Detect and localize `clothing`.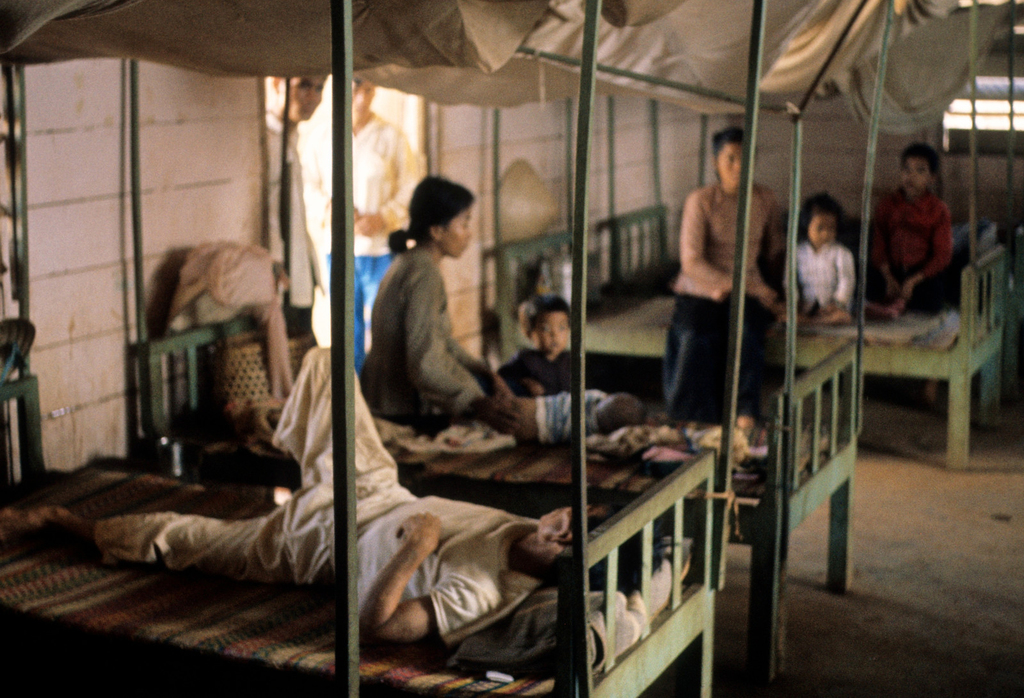
Localized at bbox=[263, 111, 323, 346].
